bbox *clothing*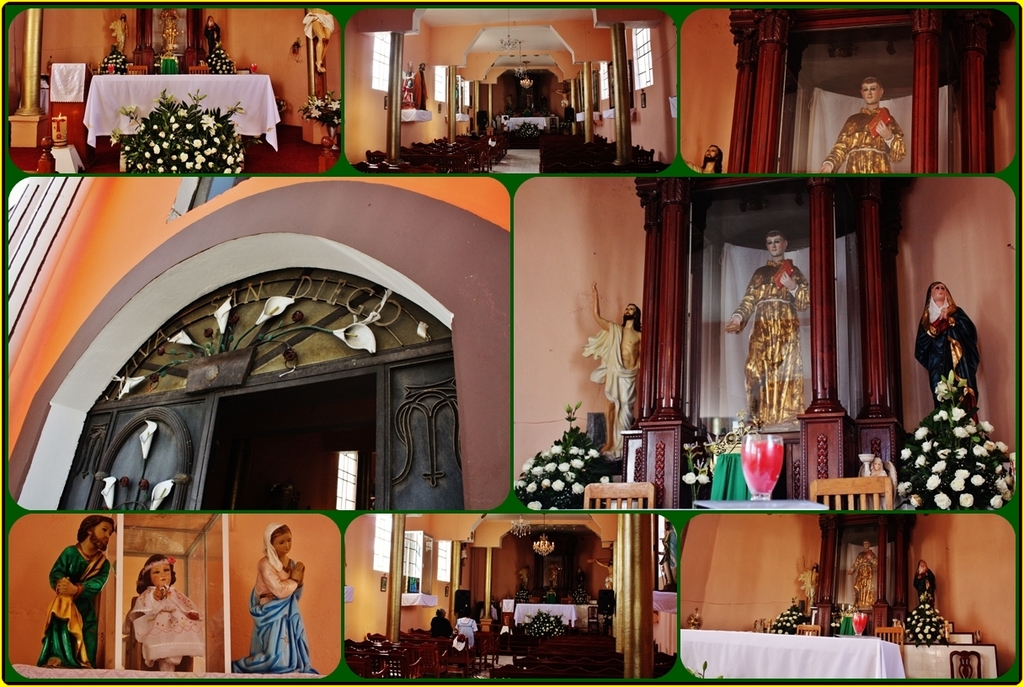
Rect(911, 280, 981, 412)
